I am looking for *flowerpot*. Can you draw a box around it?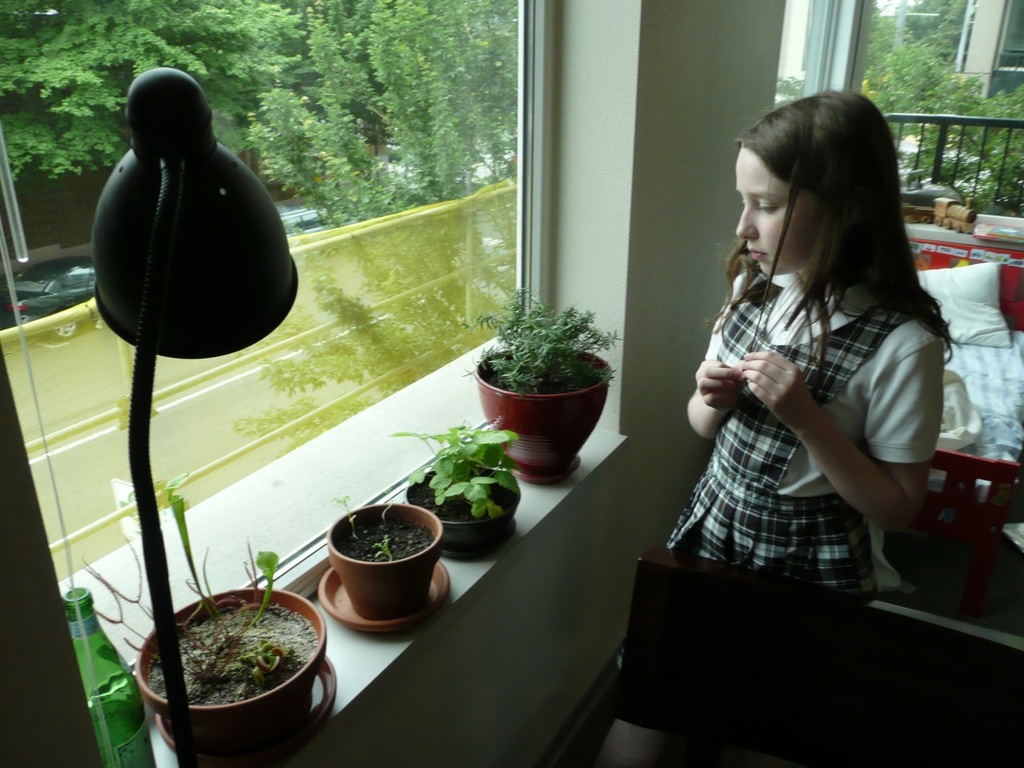
Sure, the bounding box is 402 463 524 557.
